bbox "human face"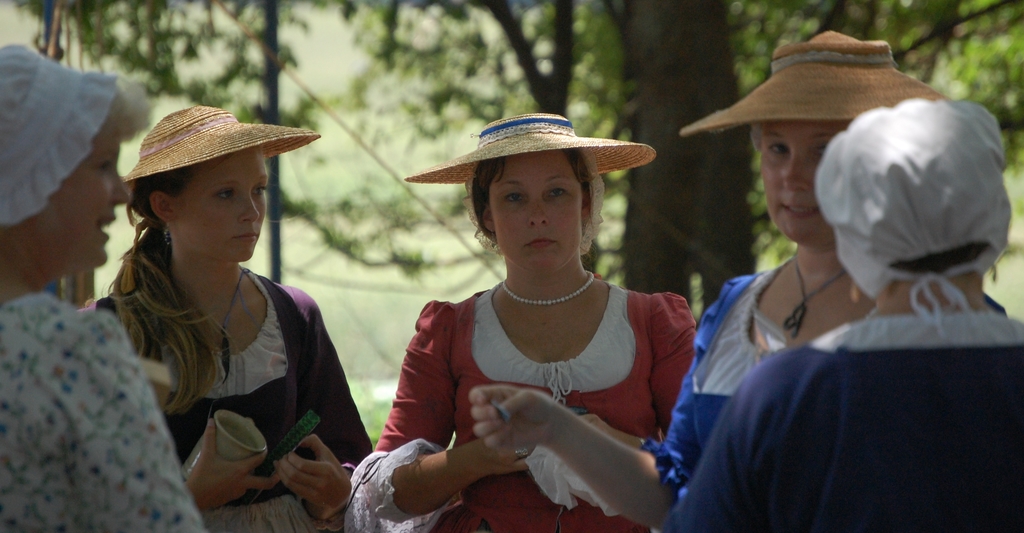
<bbox>757, 120, 846, 234</bbox>
